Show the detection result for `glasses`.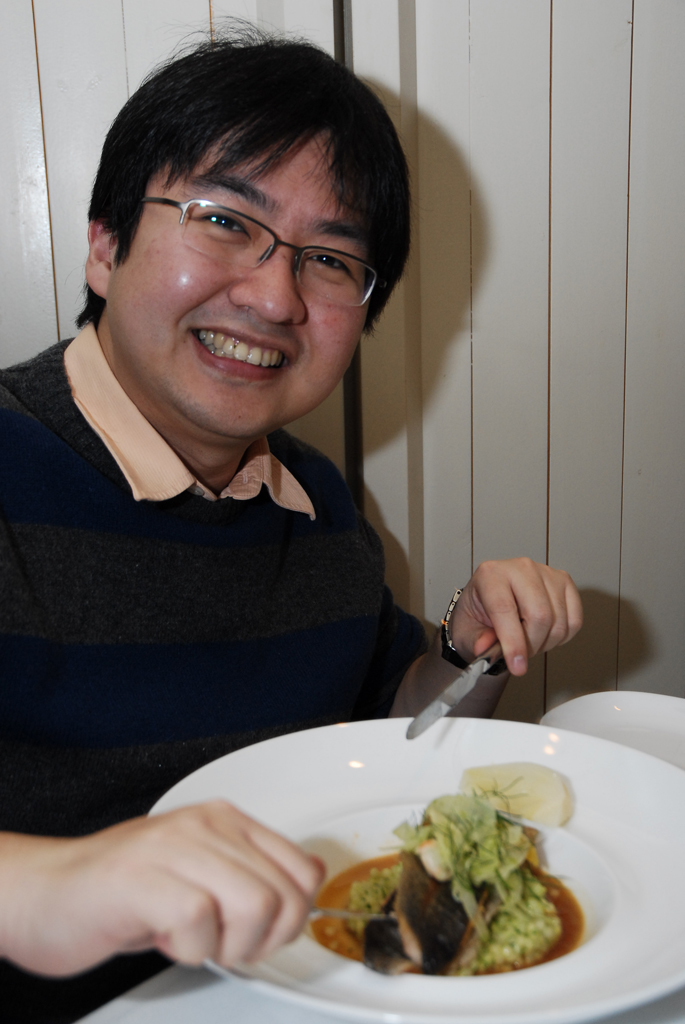
crop(144, 191, 397, 331).
